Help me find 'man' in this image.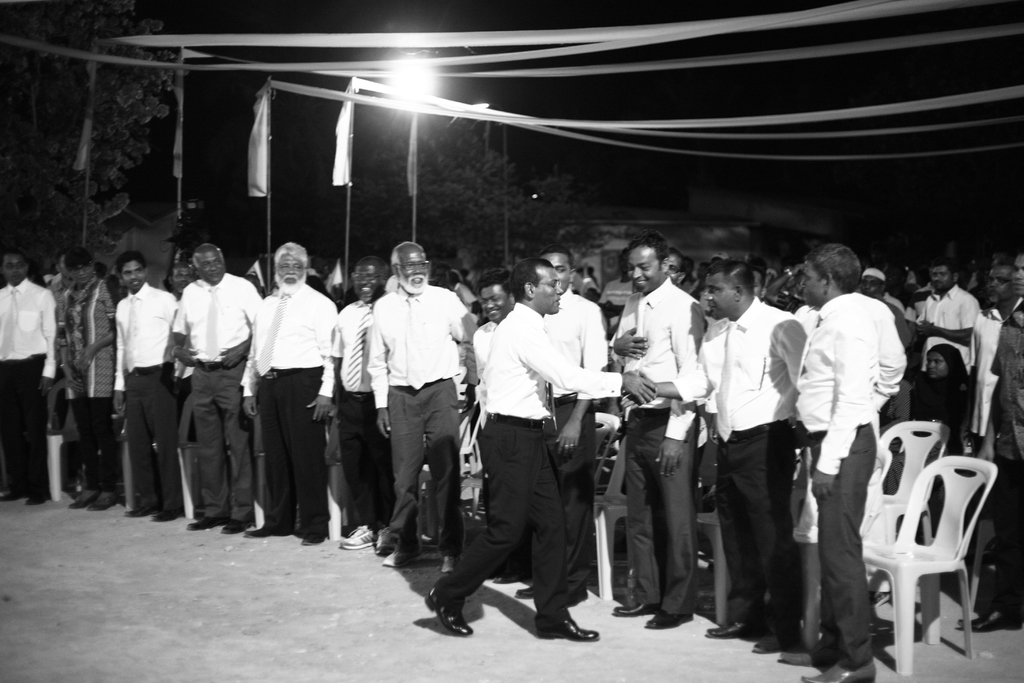
Found it: left=473, top=276, right=515, bottom=584.
